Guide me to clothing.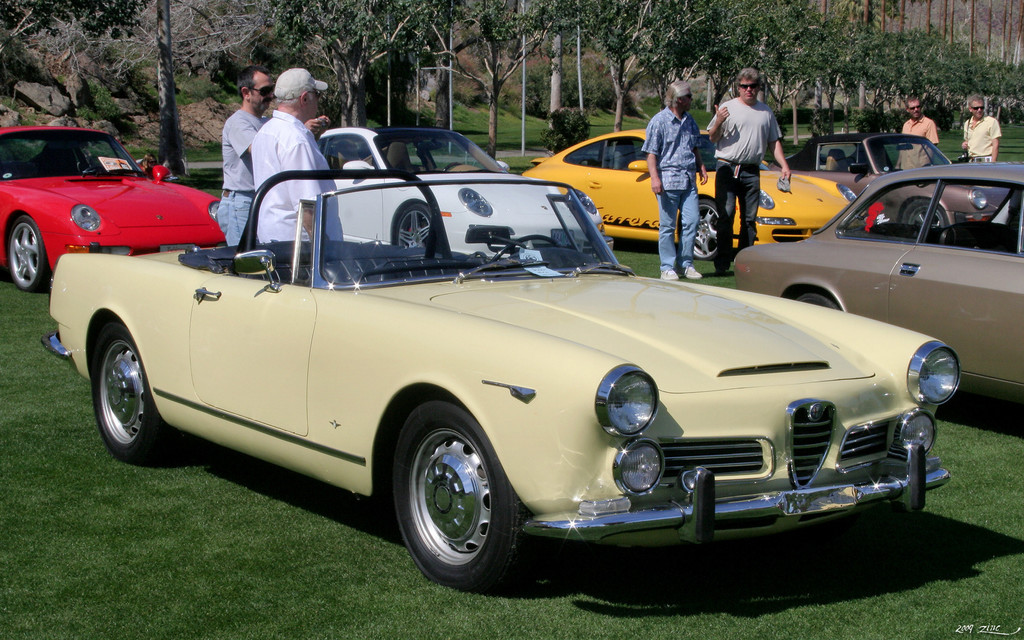
Guidance: rect(220, 98, 269, 241).
